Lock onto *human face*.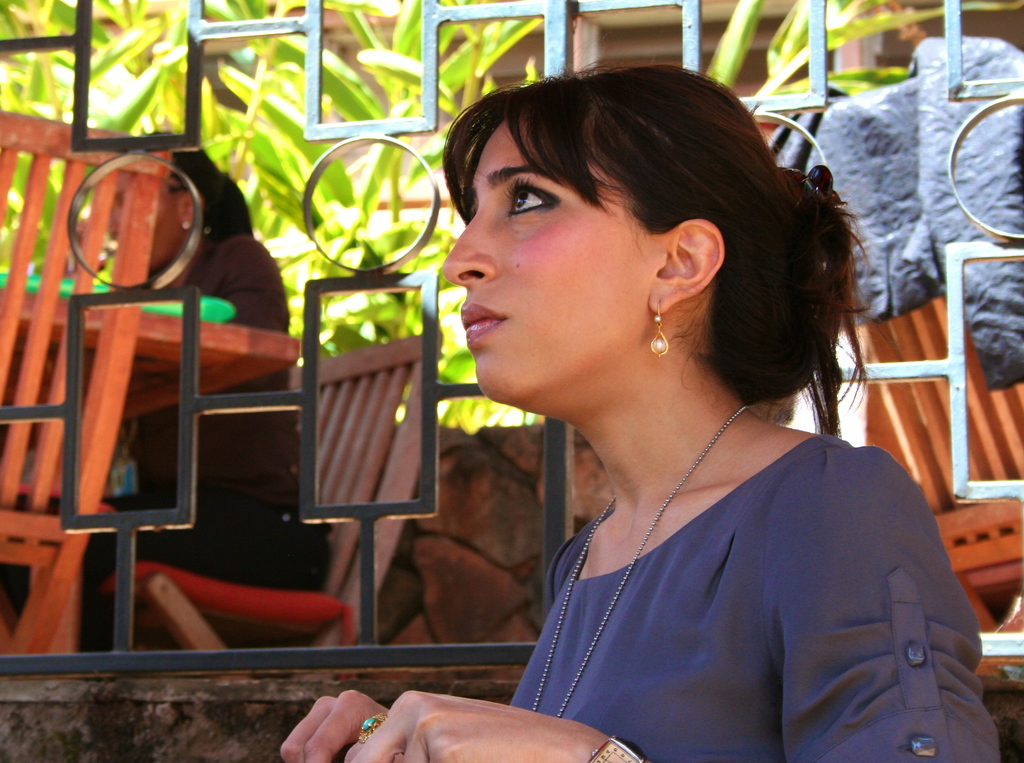
Locked: 440,122,644,393.
